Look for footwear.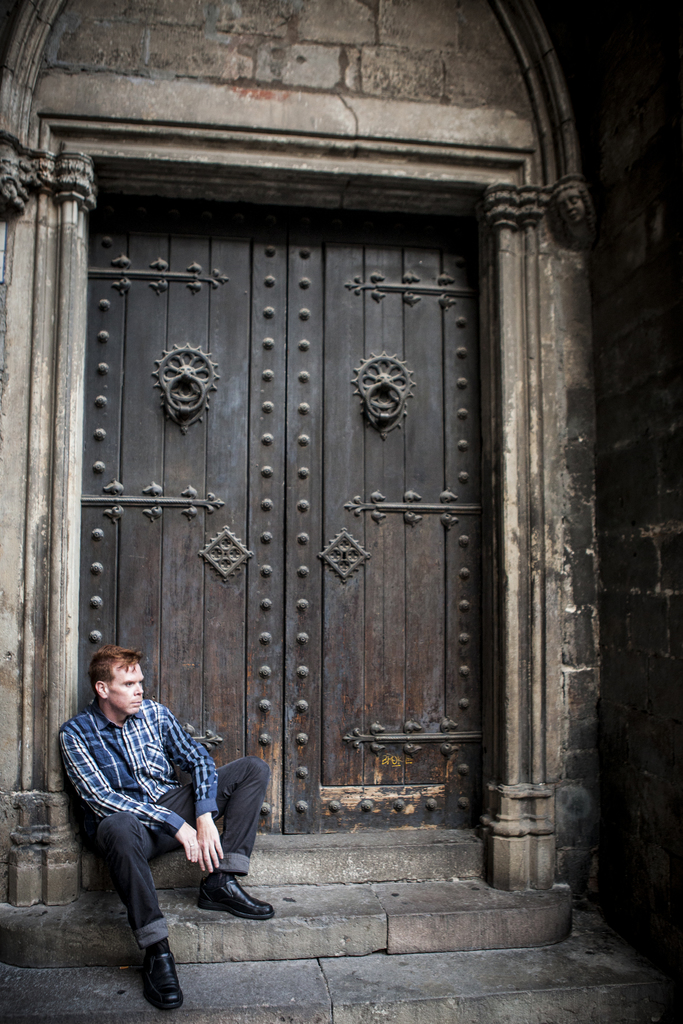
Found: [x1=145, y1=950, x2=181, y2=1013].
